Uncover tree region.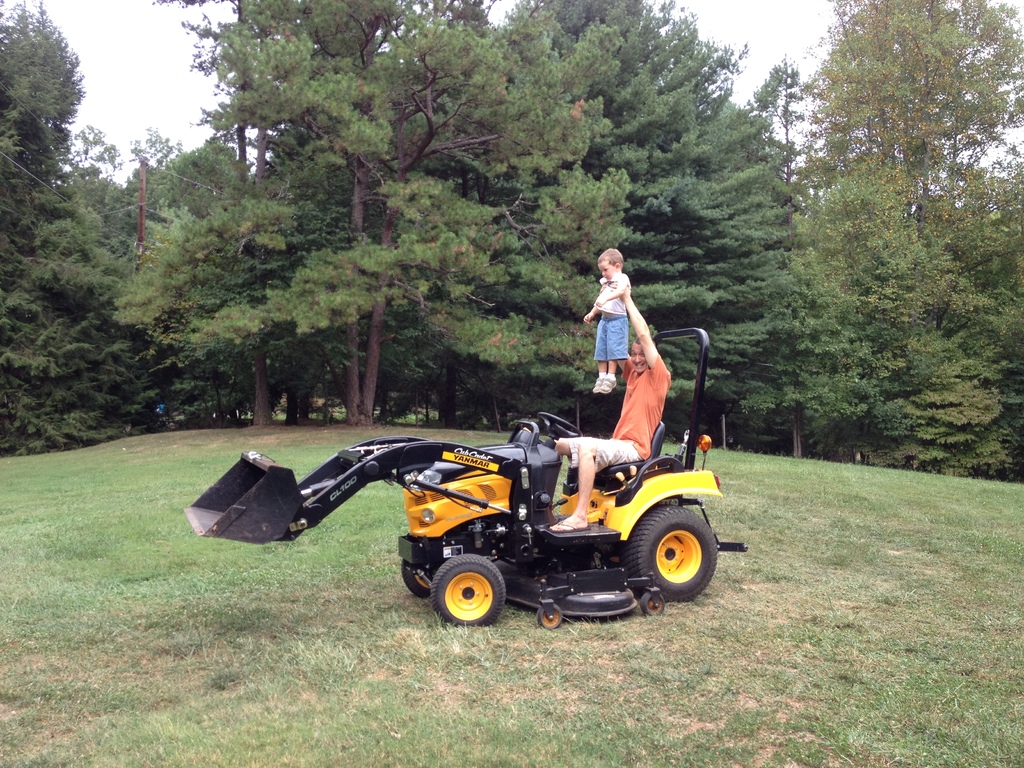
Uncovered: bbox=(767, 20, 1000, 408).
